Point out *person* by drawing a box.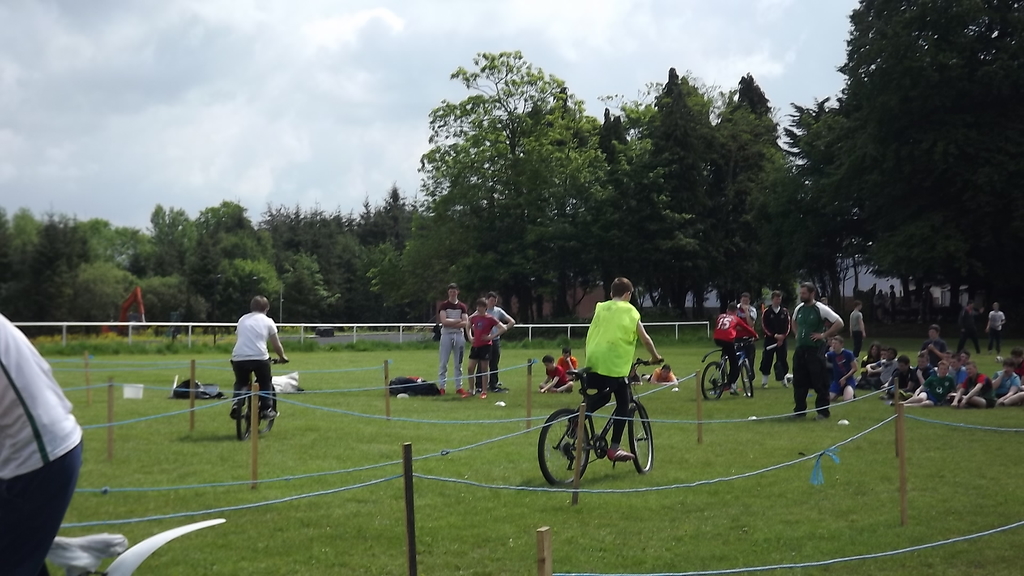
0/313/86/575.
